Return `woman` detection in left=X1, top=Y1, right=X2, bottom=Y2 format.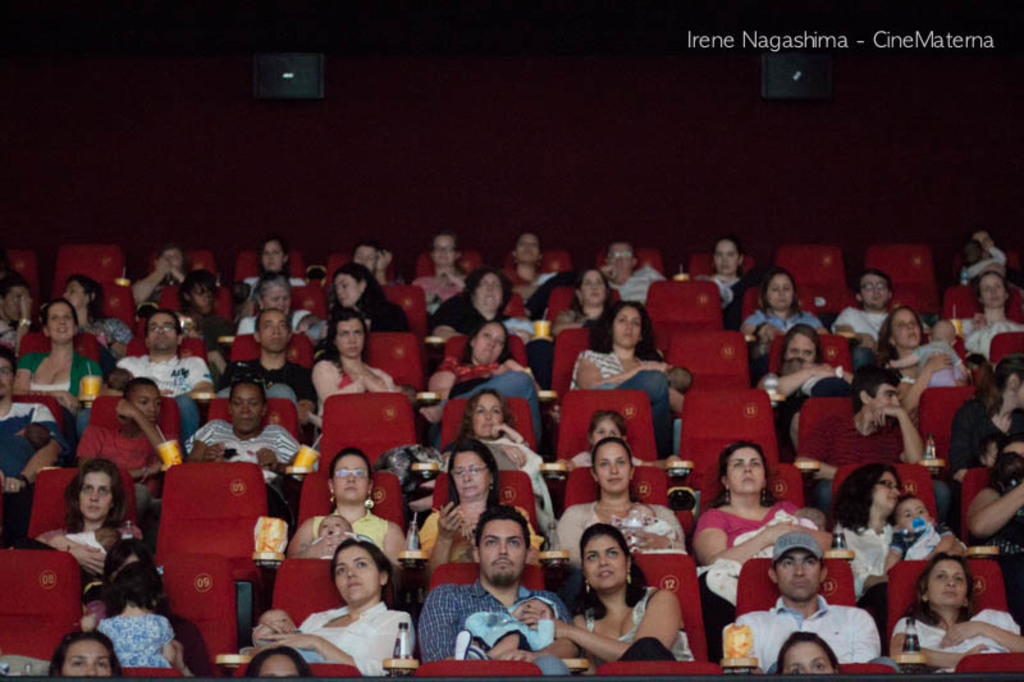
left=553, top=265, right=622, bottom=344.
